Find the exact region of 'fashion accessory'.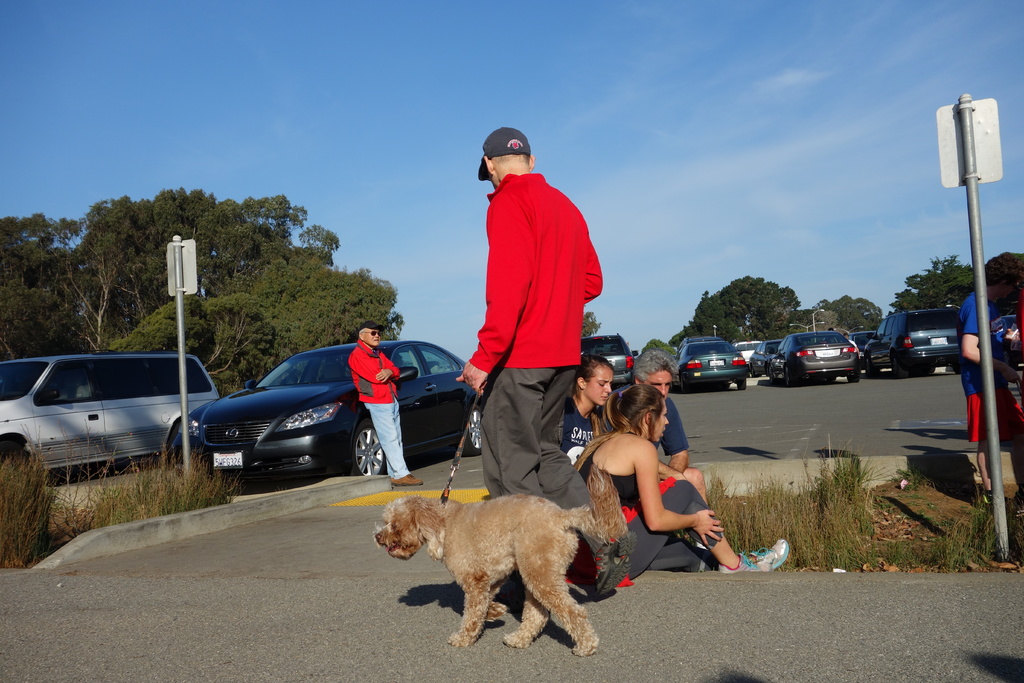
Exact region: (1011,490,1023,521).
